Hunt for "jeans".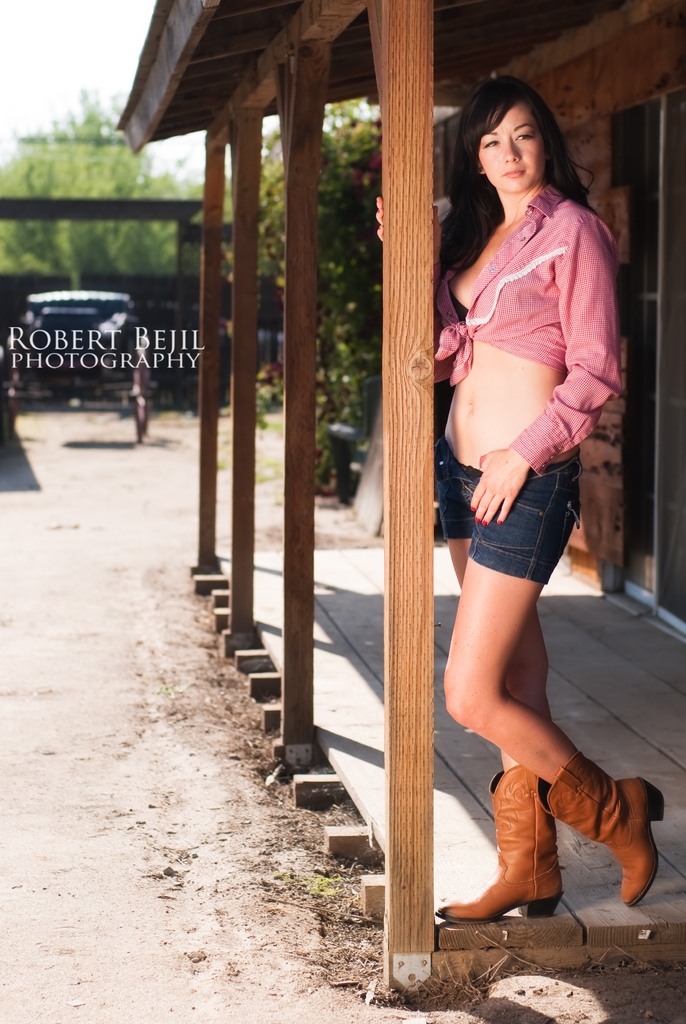
Hunted down at Rect(429, 426, 589, 584).
